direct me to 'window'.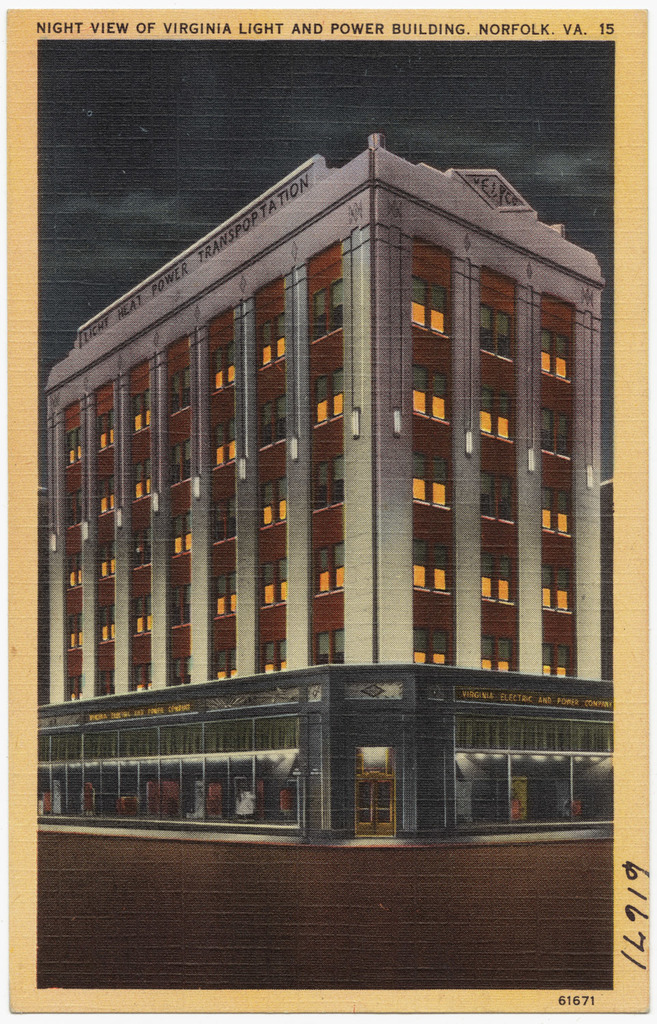
Direction: 542/332/572/386.
